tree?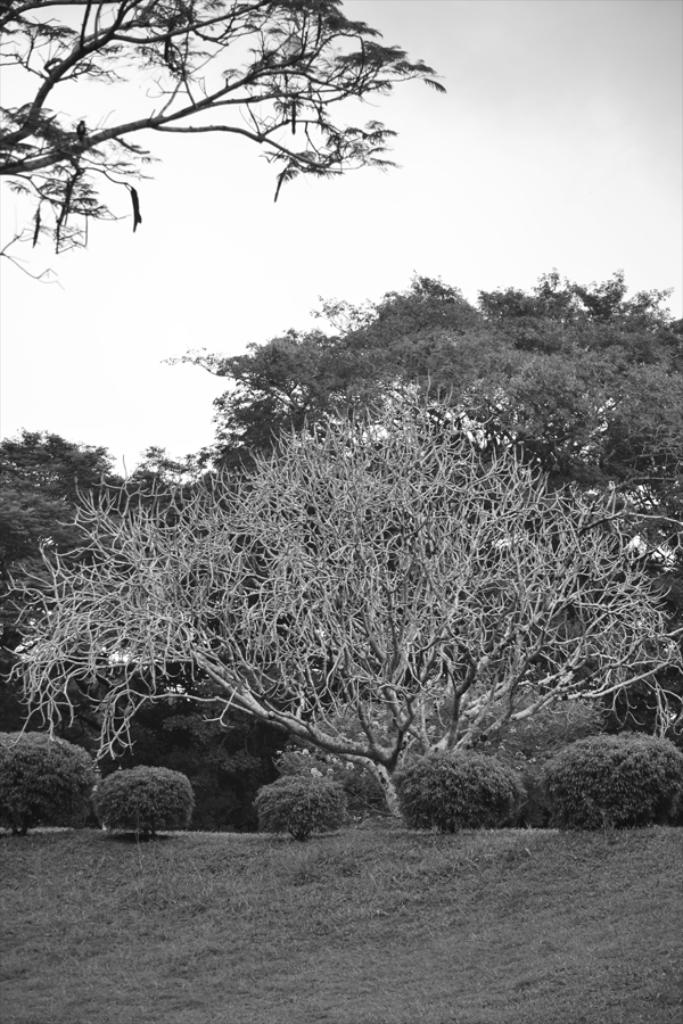
[0,0,452,276]
